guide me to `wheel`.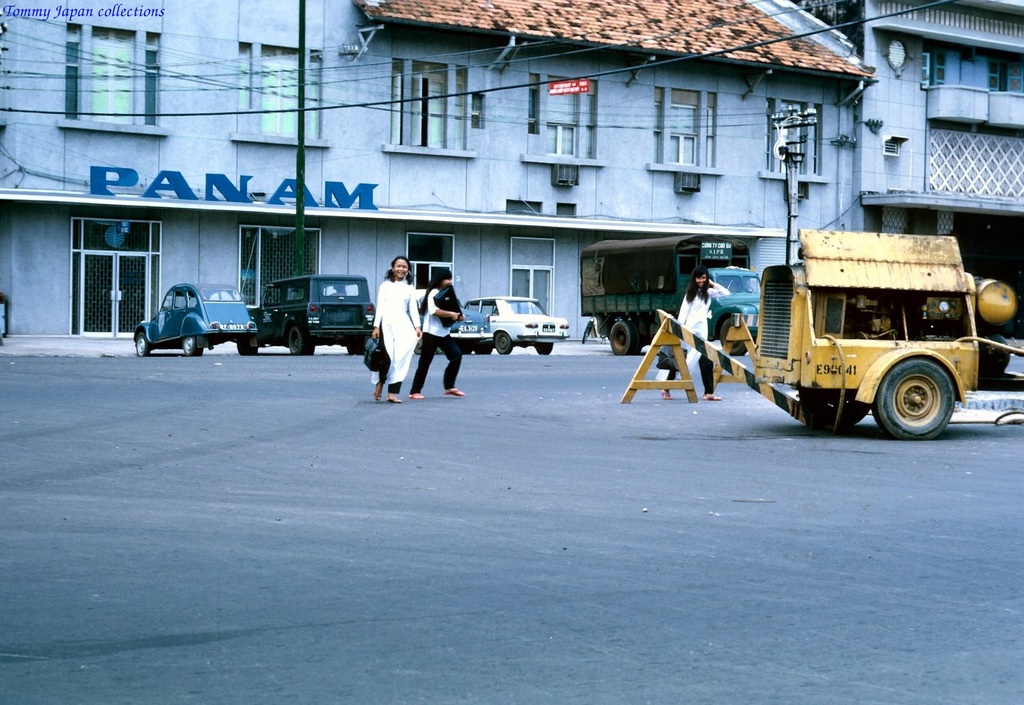
Guidance: bbox=(535, 345, 552, 353).
